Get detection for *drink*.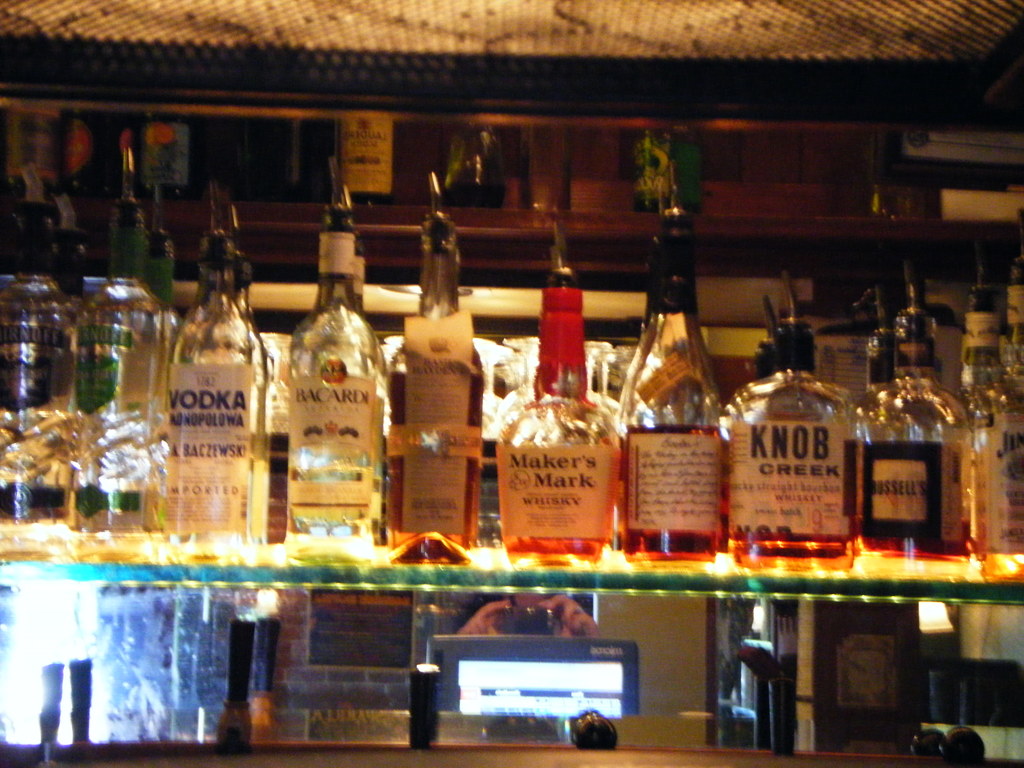
Detection: x1=88, y1=467, x2=143, y2=528.
